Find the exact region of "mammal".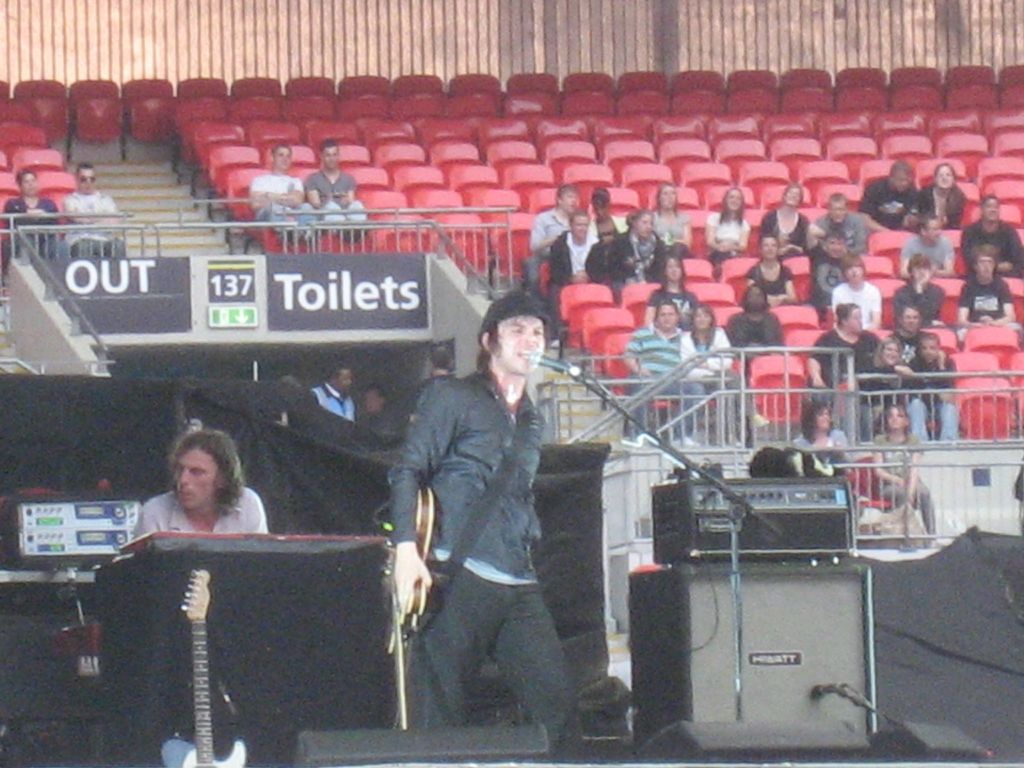
Exact region: region(862, 161, 913, 214).
